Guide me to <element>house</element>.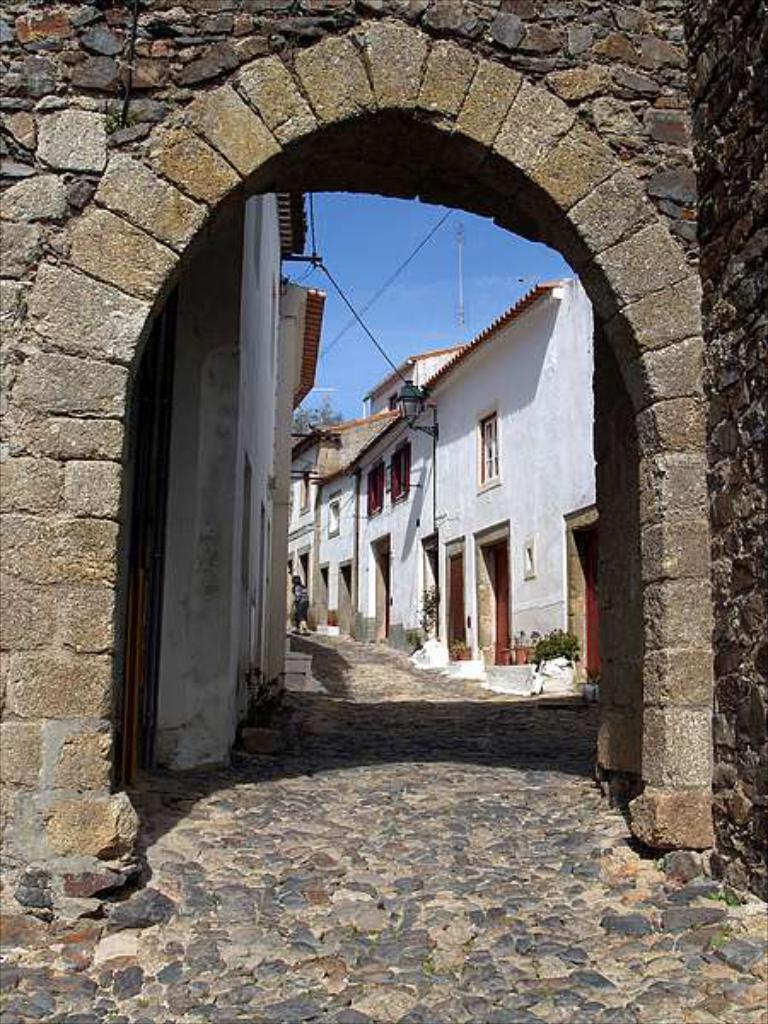
Guidance: region(319, 447, 365, 638).
